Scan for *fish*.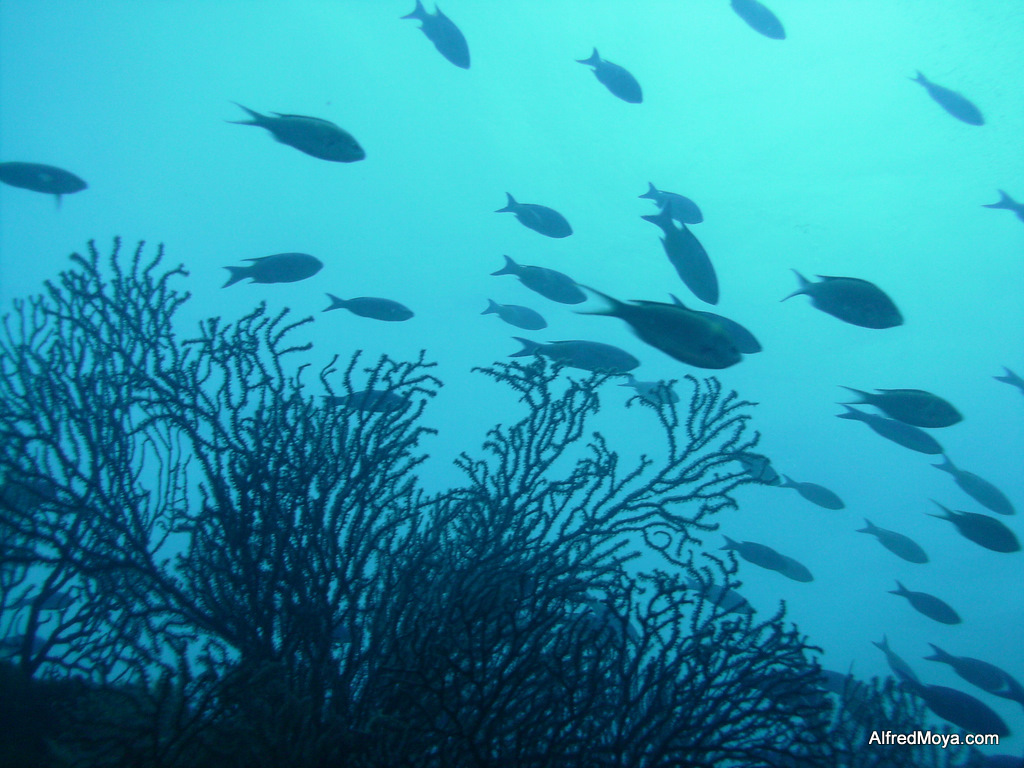
Scan result: 223,251,324,293.
